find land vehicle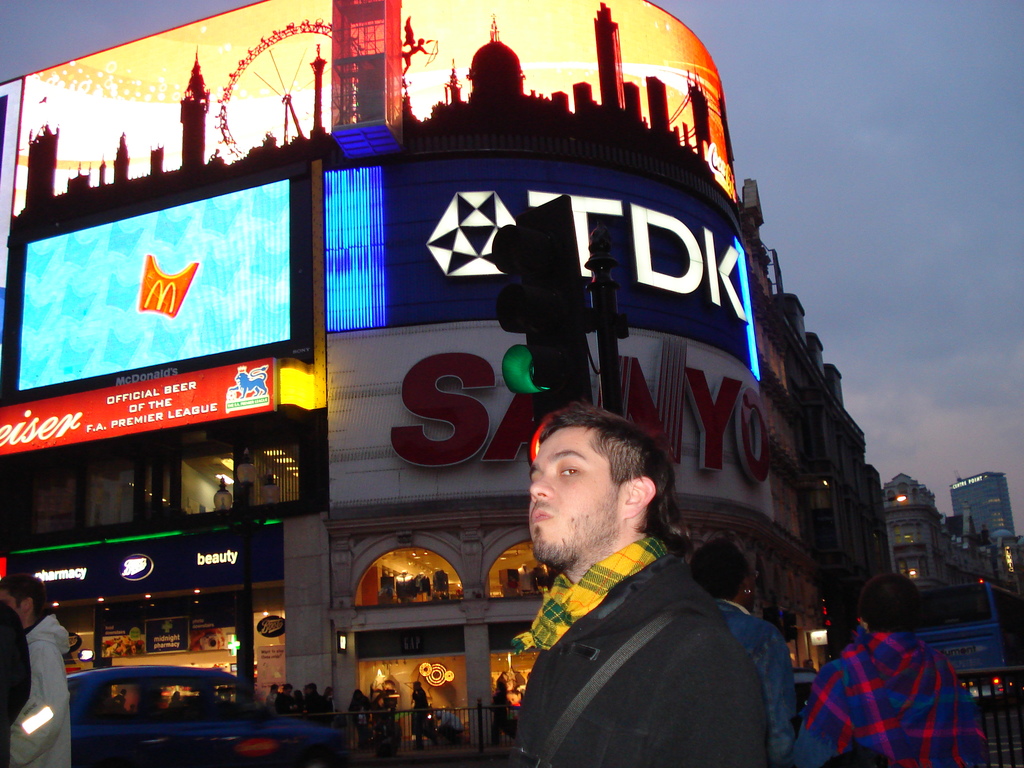
<bbox>60, 663, 366, 765</bbox>
